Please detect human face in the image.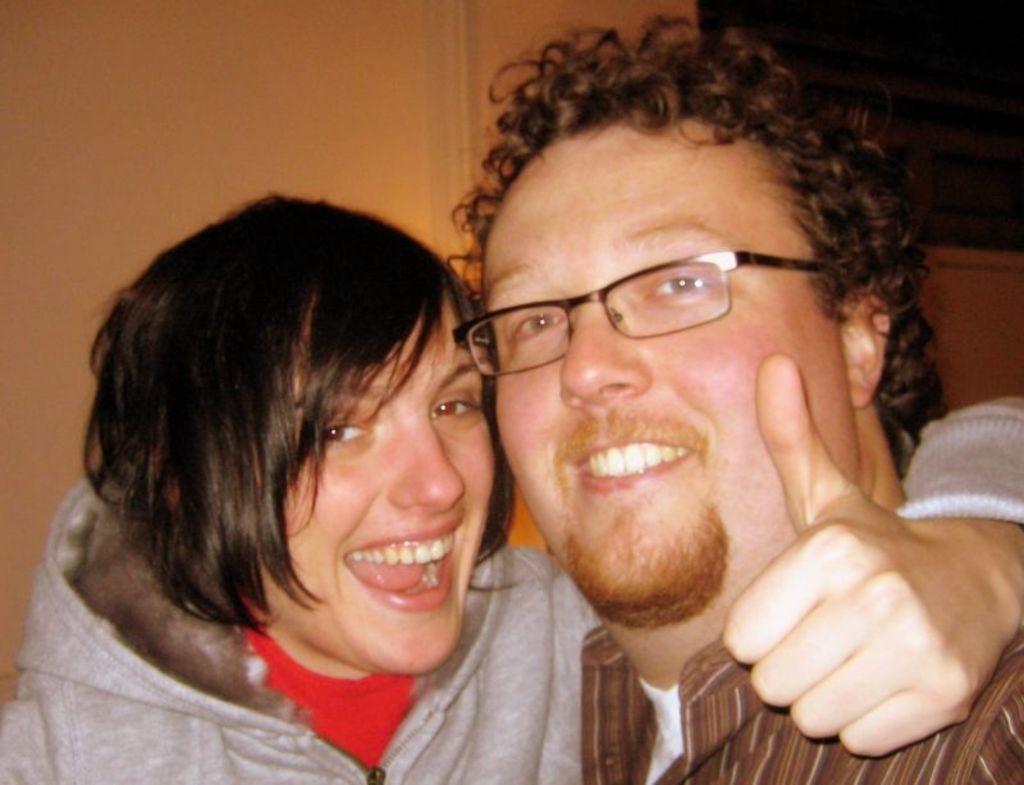
l=265, t=300, r=494, b=672.
